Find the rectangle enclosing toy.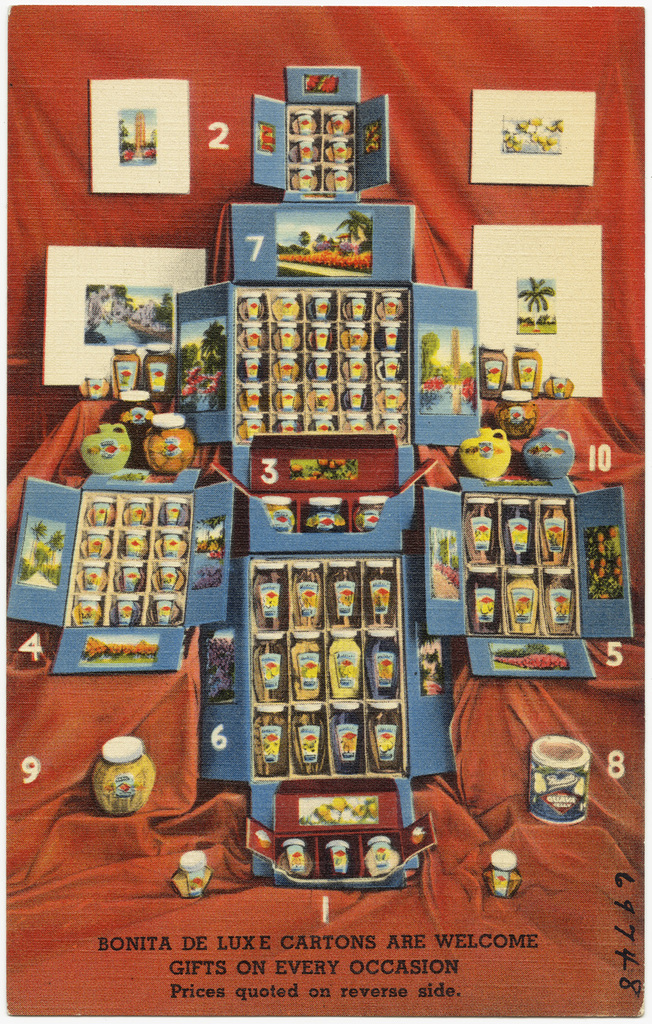
87 739 153 823.
